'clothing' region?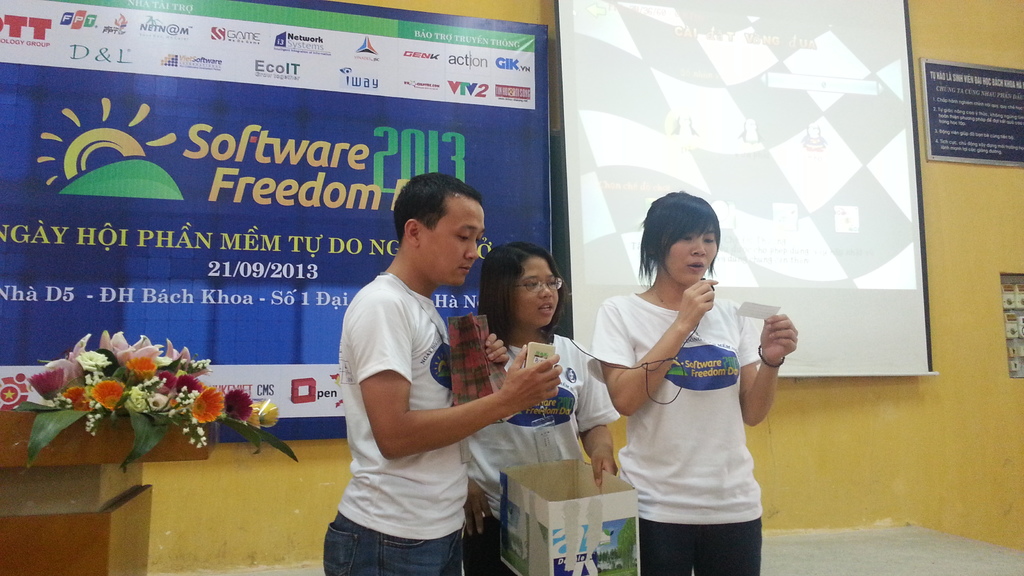
470/332/622/575
